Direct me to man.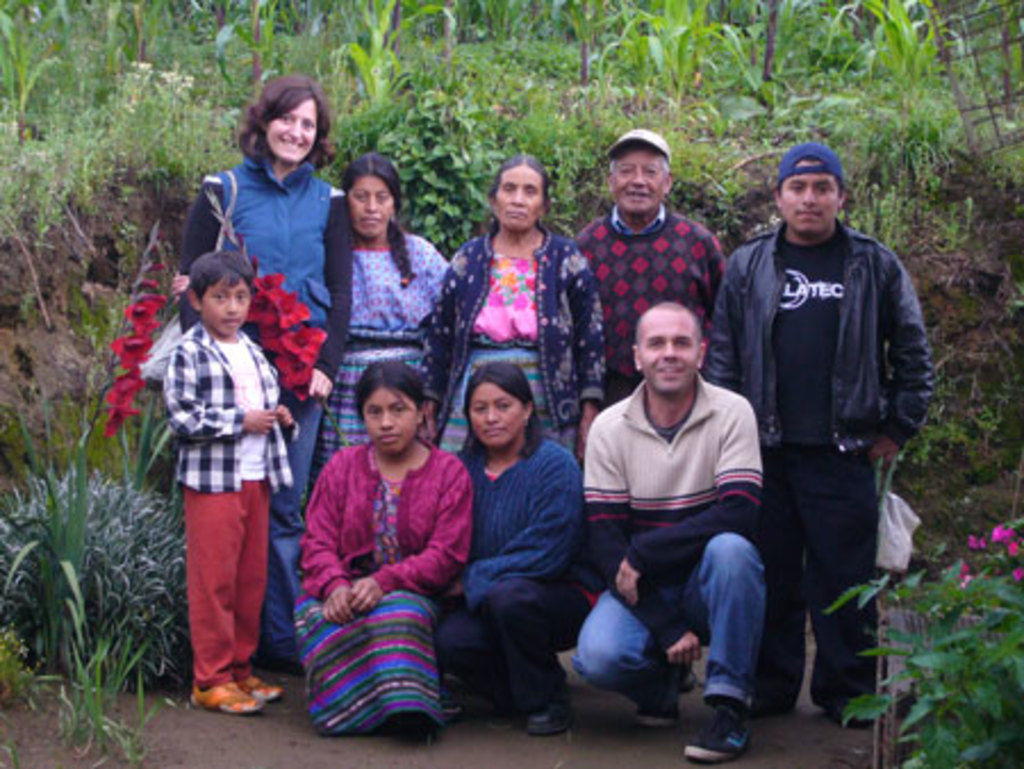
Direction: crop(712, 143, 931, 701).
